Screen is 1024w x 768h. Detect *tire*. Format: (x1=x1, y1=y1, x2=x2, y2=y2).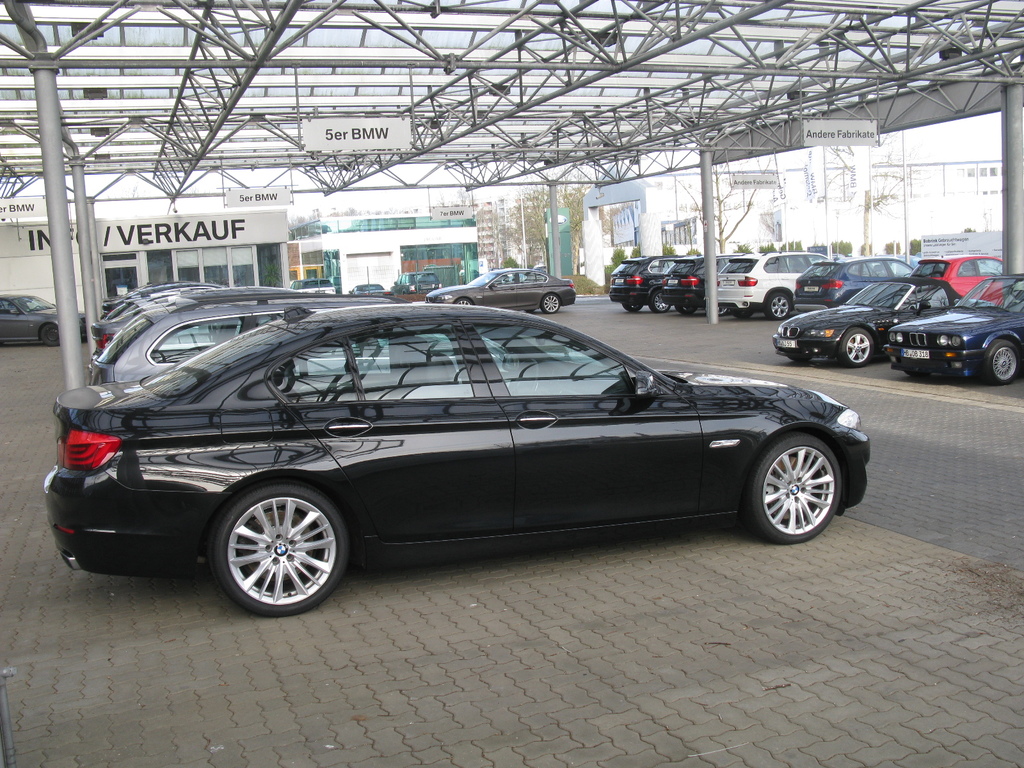
(x1=541, y1=293, x2=559, y2=313).
